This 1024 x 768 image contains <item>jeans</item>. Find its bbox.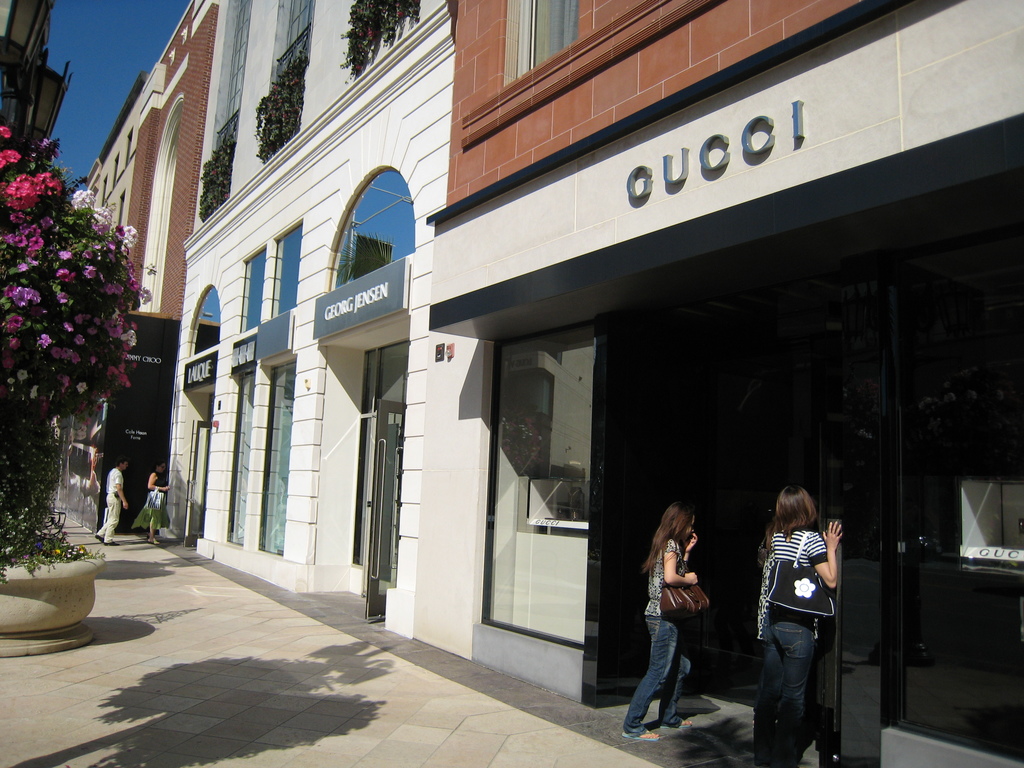
select_region(625, 611, 695, 733).
